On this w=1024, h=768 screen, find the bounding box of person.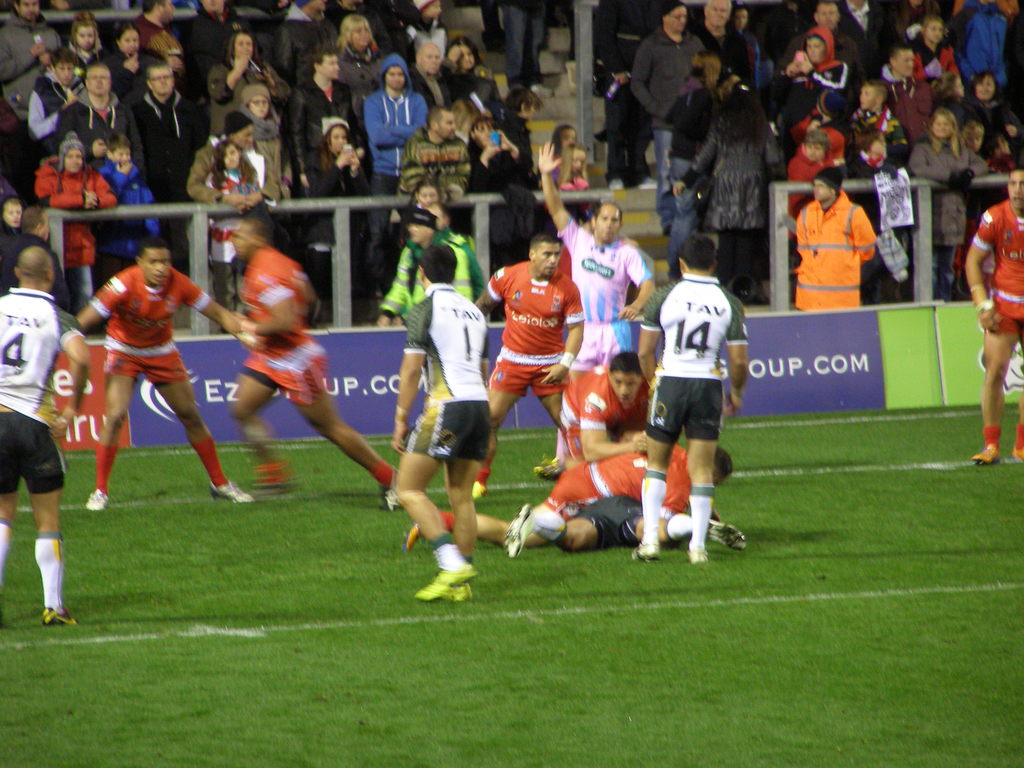
Bounding box: 671:78:787:303.
